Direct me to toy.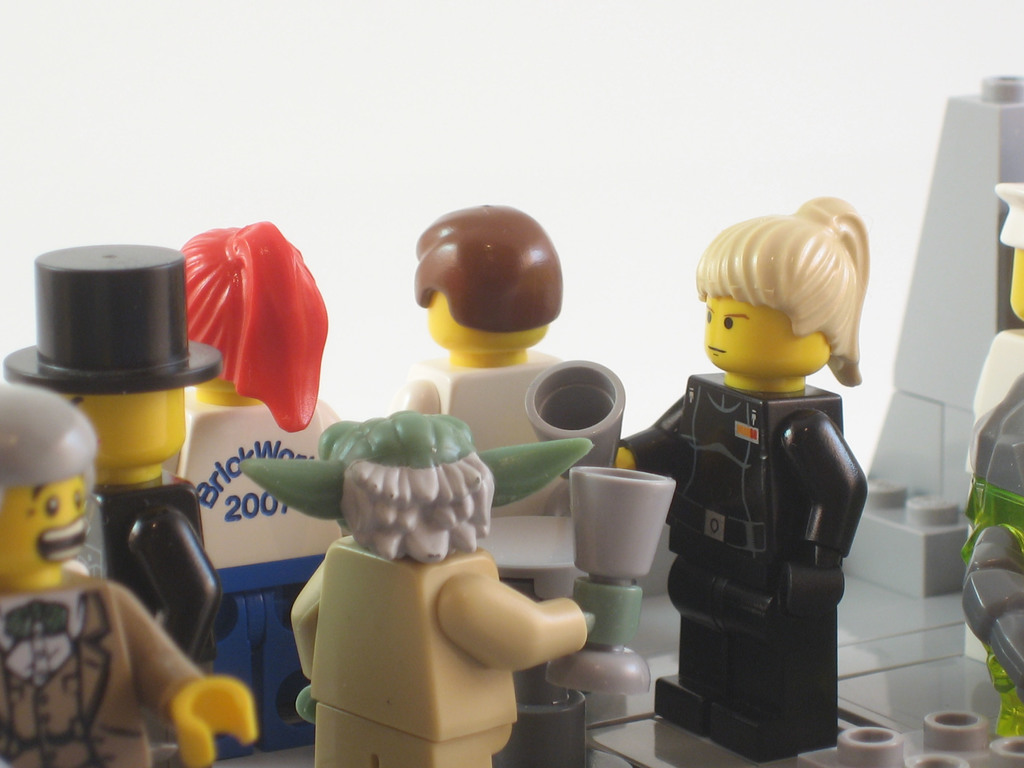
Direction: x1=4 y1=246 x2=225 y2=767.
